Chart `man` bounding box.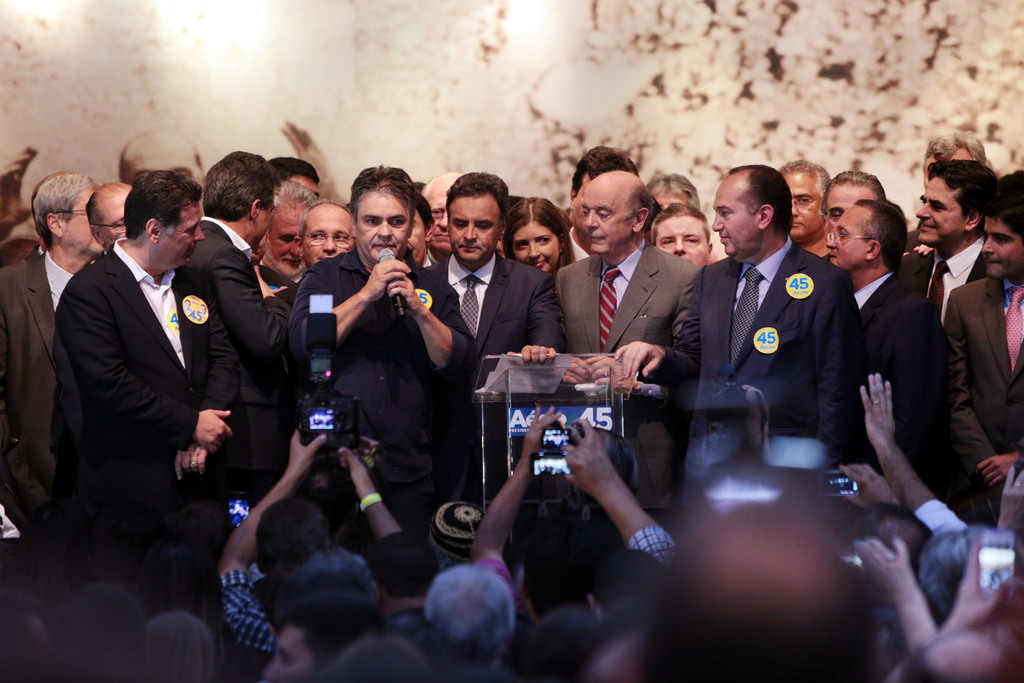
Charted: 554:168:698:577.
